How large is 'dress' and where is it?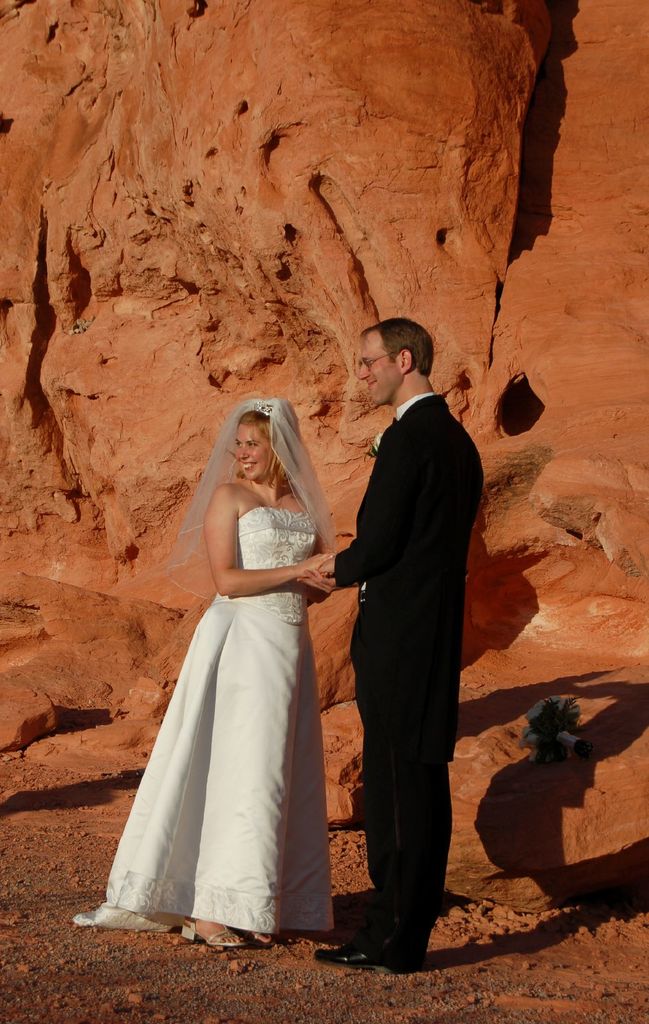
Bounding box: <bbox>80, 506, 332, 928</bbox>.
